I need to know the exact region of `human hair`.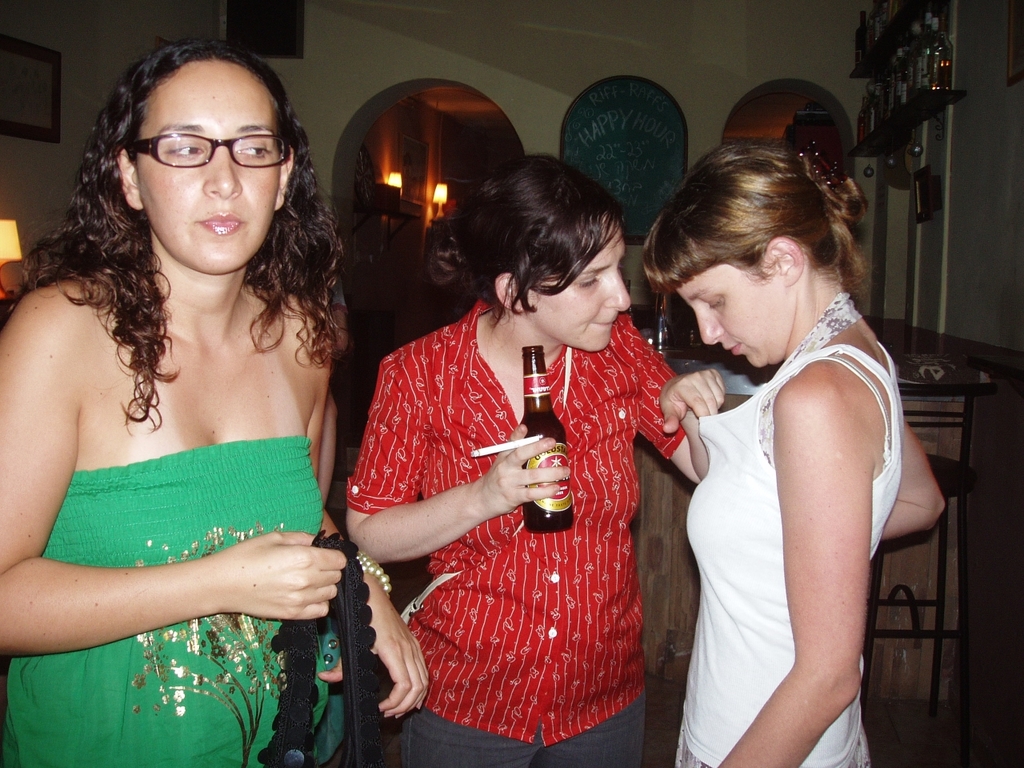
Region: (x1=445, y1=150, x2=633, y2=342).
